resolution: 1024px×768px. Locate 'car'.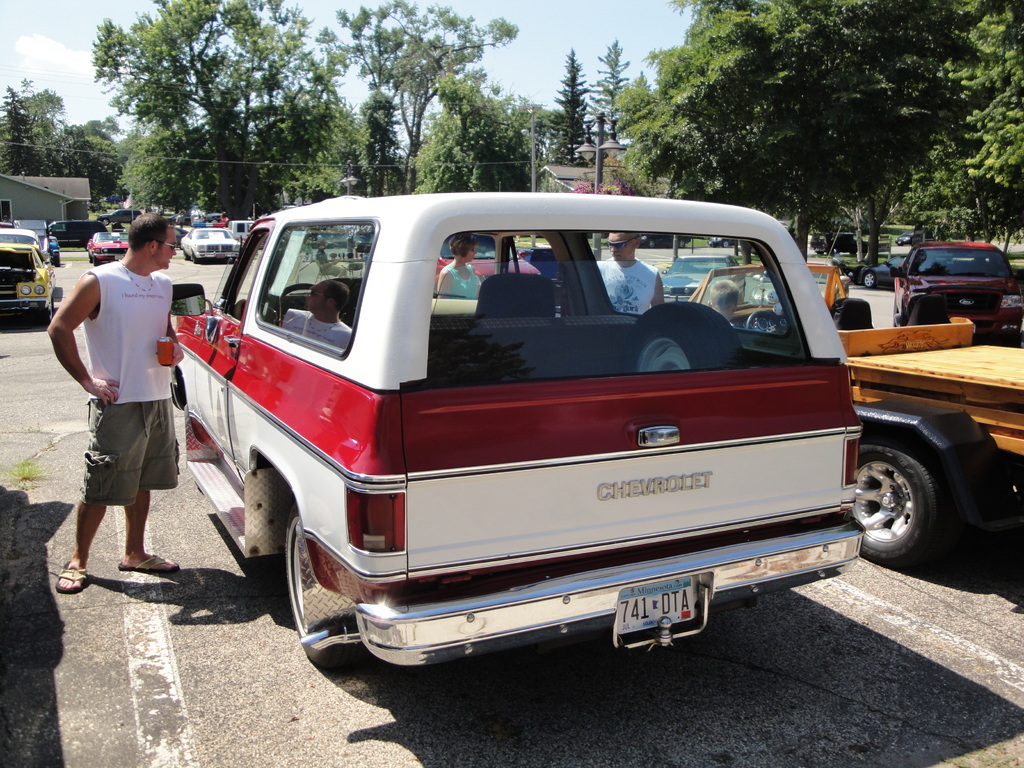
[x1=895, y1=241, x2=1023, y2=340].
